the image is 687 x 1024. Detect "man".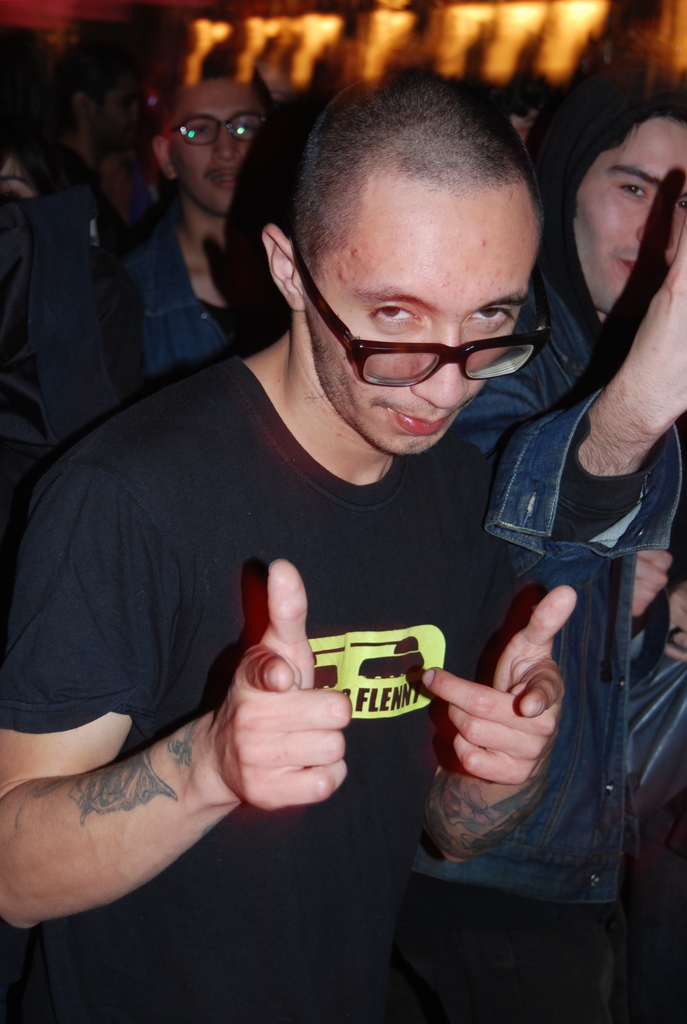
Detection: {"left": 118, "top": 65, "right": 280, "bottom": 390}.
